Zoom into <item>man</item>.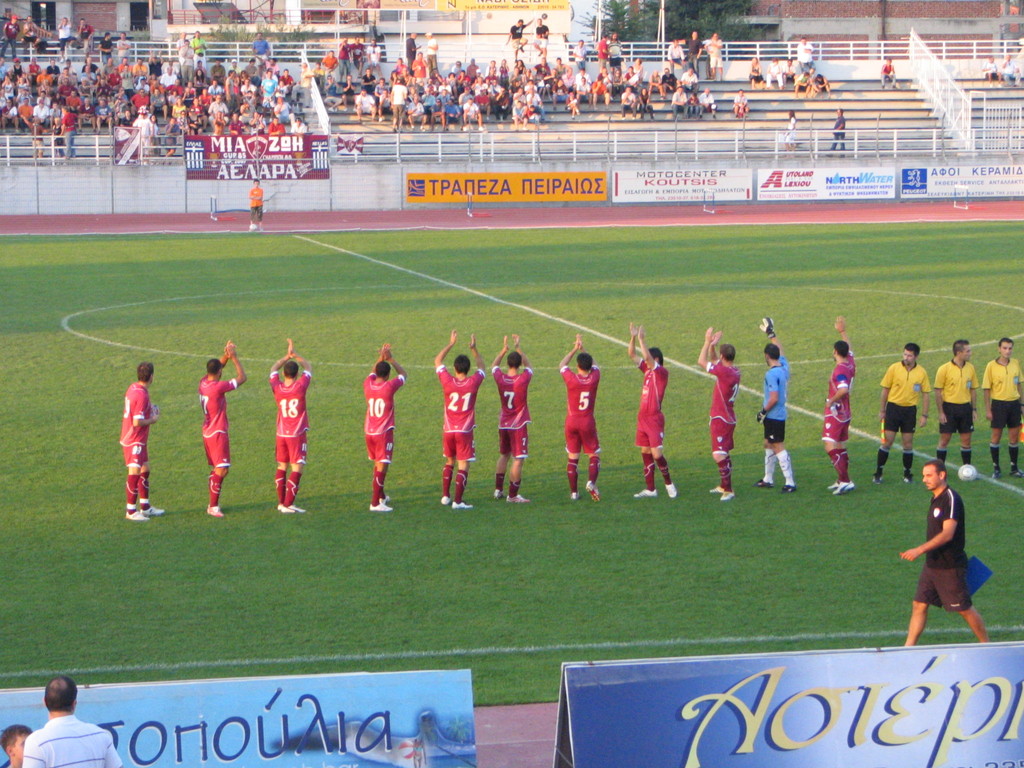
Zoom target: BBox(264, 336, 319, 515).
